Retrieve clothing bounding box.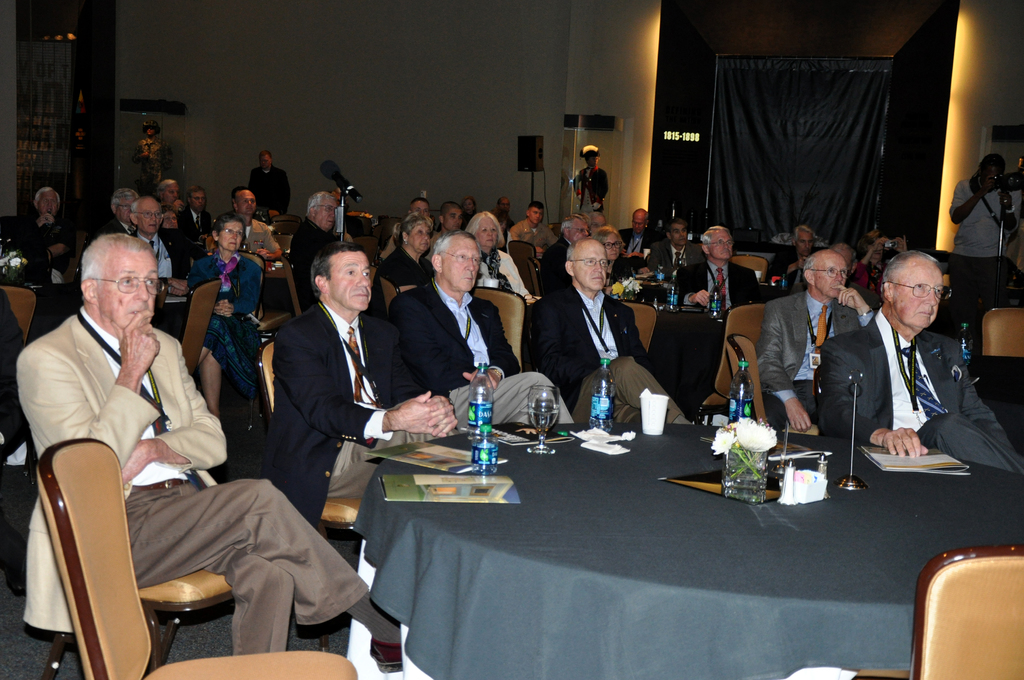
Bounding box: box=[847, 257, 886, 305].
